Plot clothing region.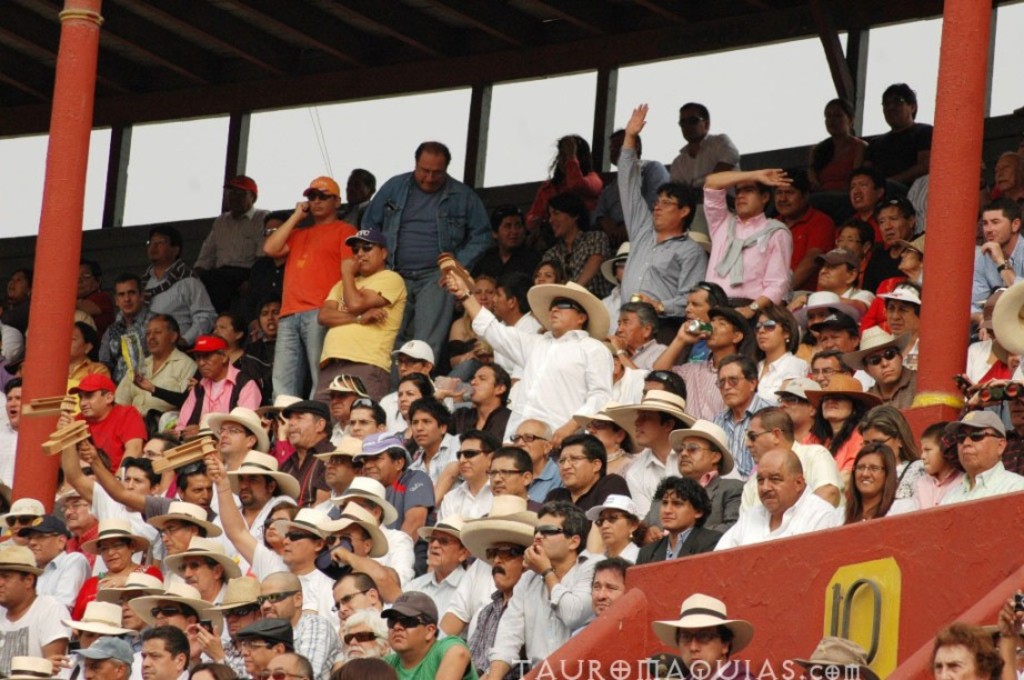
Plotted at [116, 349, 199, 426].
